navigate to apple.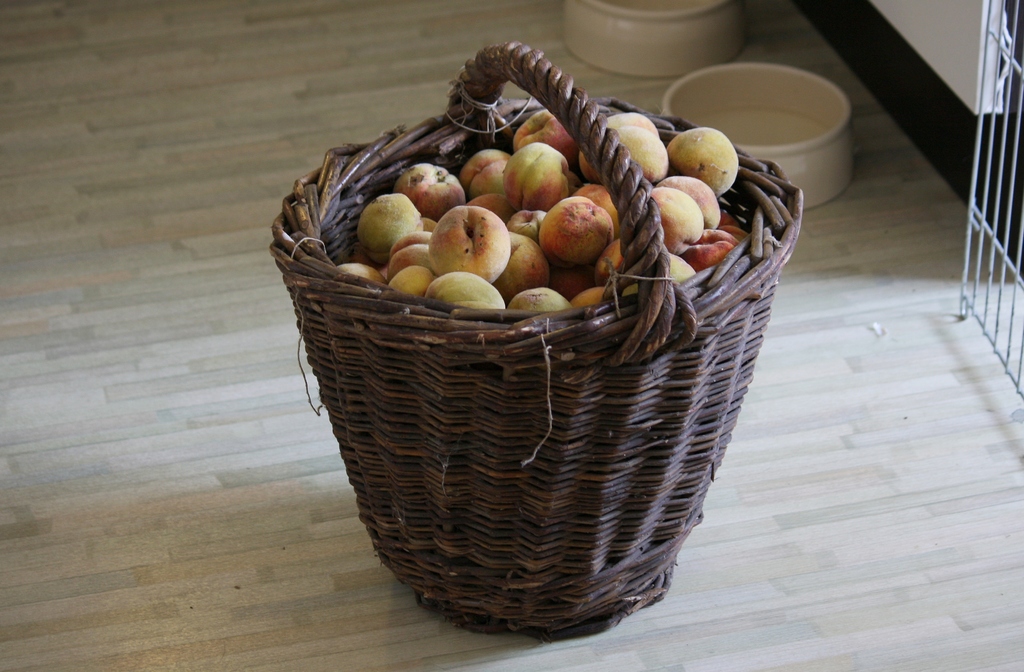
Navigation target: box=[502, 131, 575, 206].
